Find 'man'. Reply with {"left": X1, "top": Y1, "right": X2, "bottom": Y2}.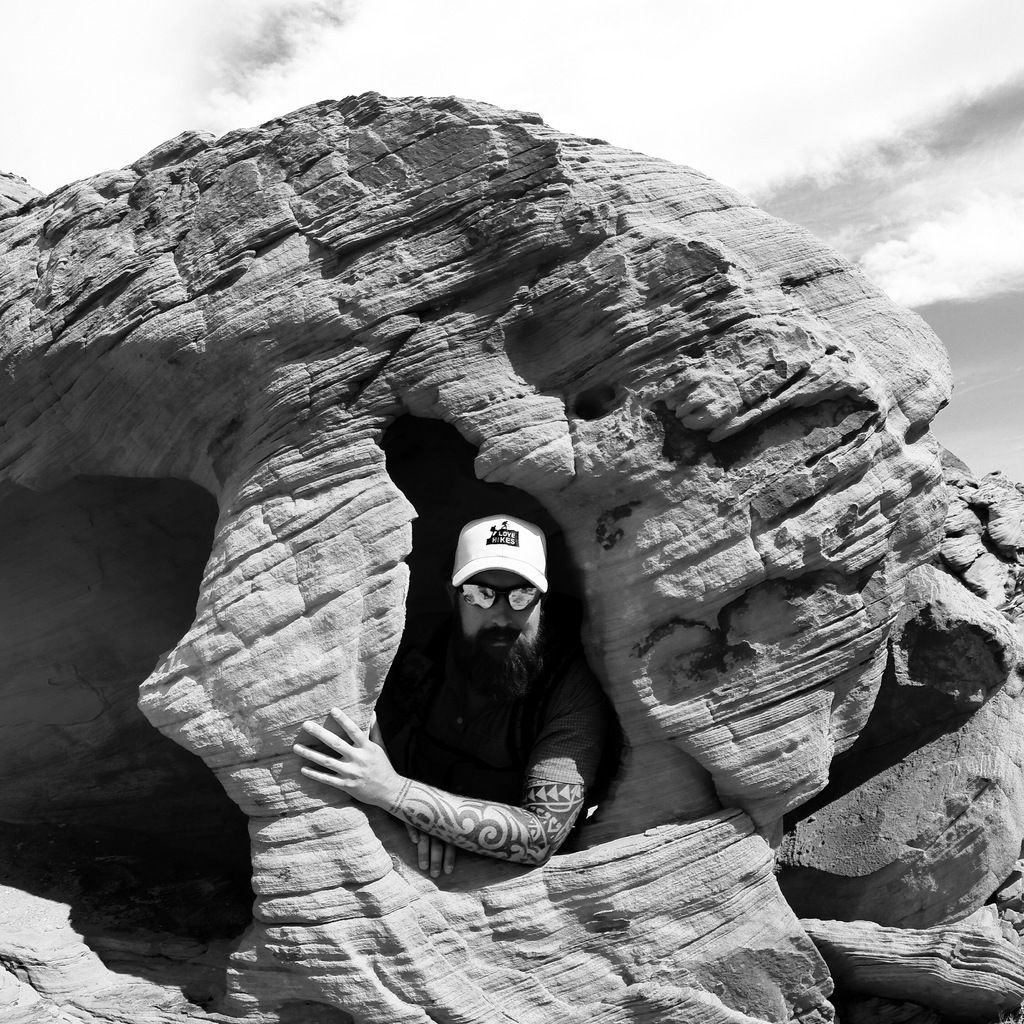
{"left": 292, "top": 470, "right": 659, "bottom": 919}.
